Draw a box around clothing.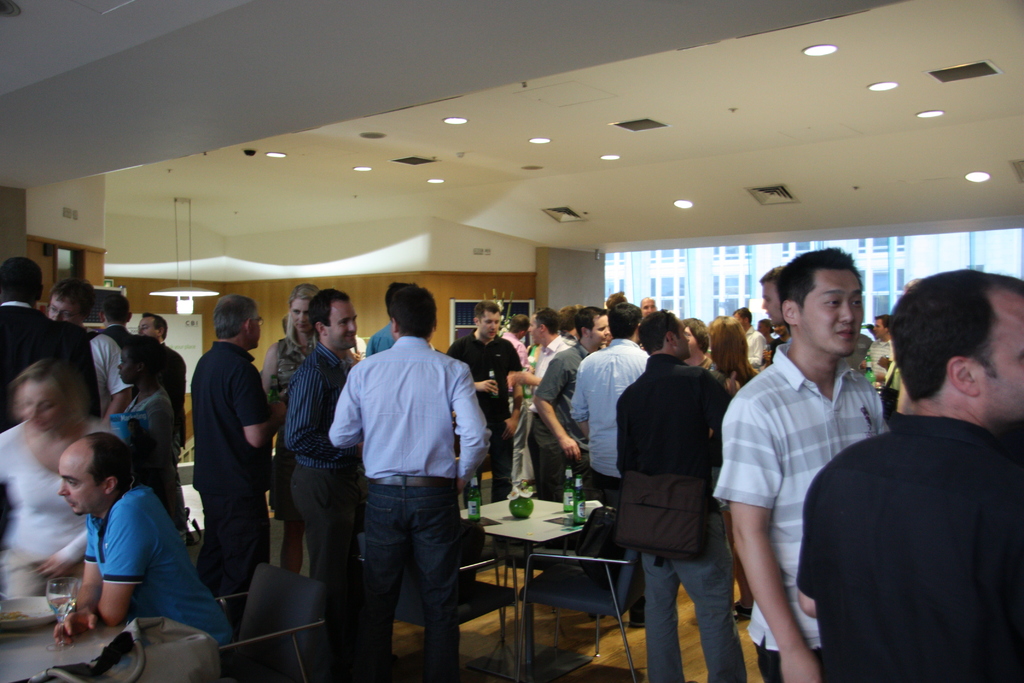
pyautogui.locateOnScreen(541, 343, 584, 473).
